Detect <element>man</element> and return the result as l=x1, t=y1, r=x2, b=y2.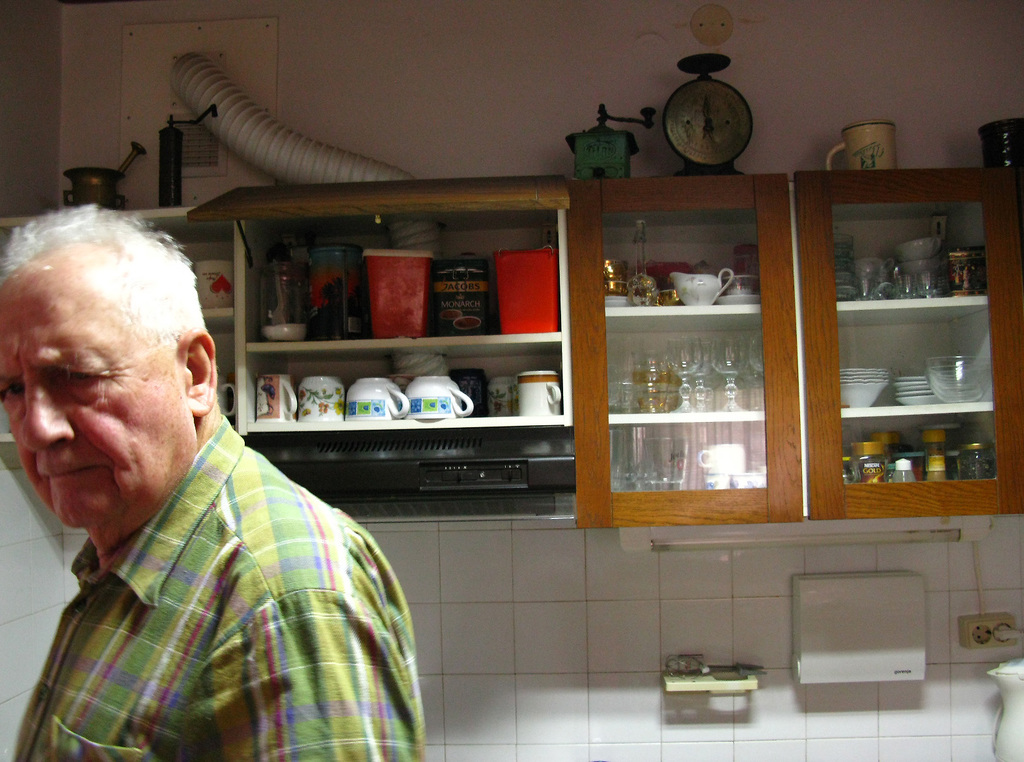
l=0, t=200, r=410, b=731.
